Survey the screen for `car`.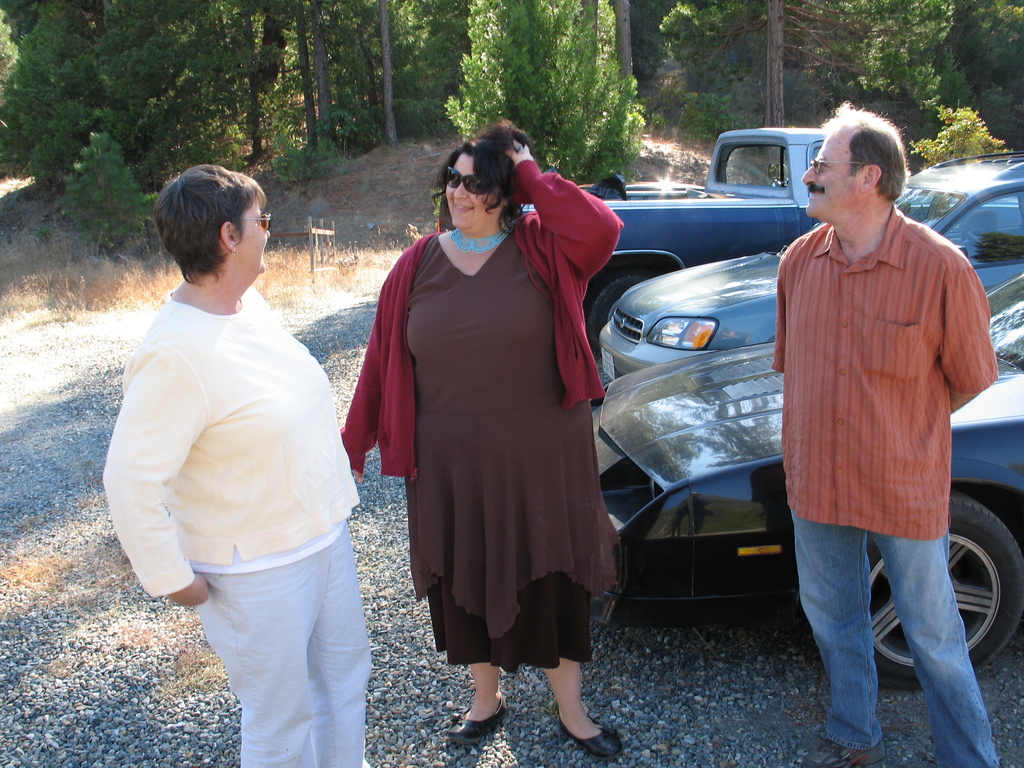
Survey found: pyautogui.locateOnScreen(596, 147, 1023, 385).
